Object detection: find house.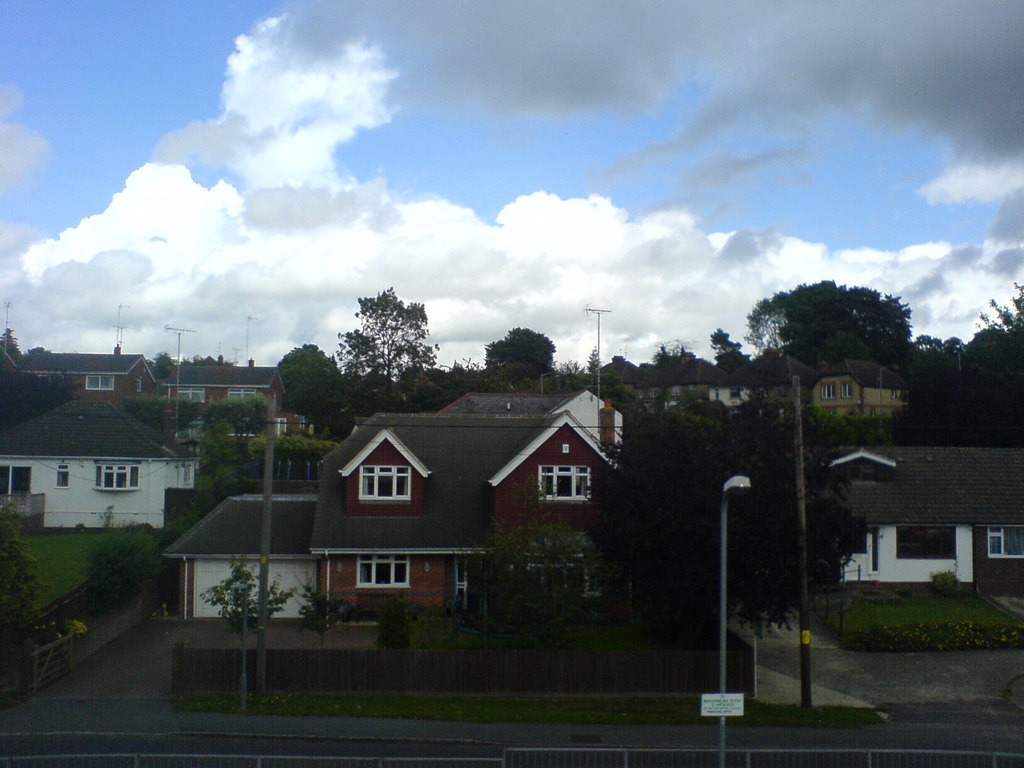
bbox=[804, 444, 1023, 597].
